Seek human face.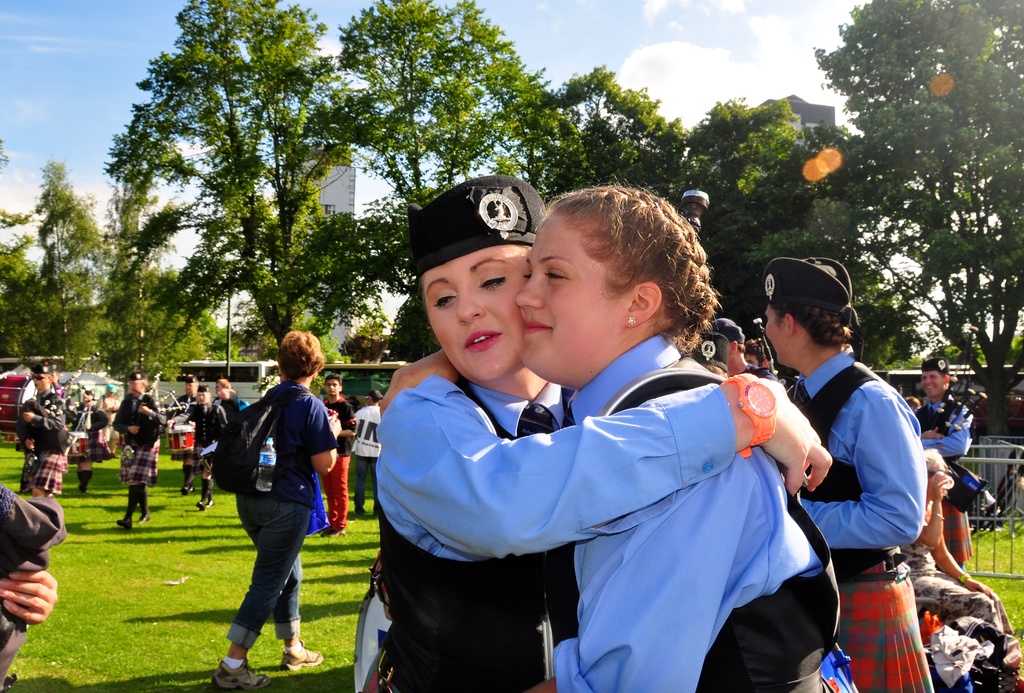
bbox=[419, 243, 530, 391].
